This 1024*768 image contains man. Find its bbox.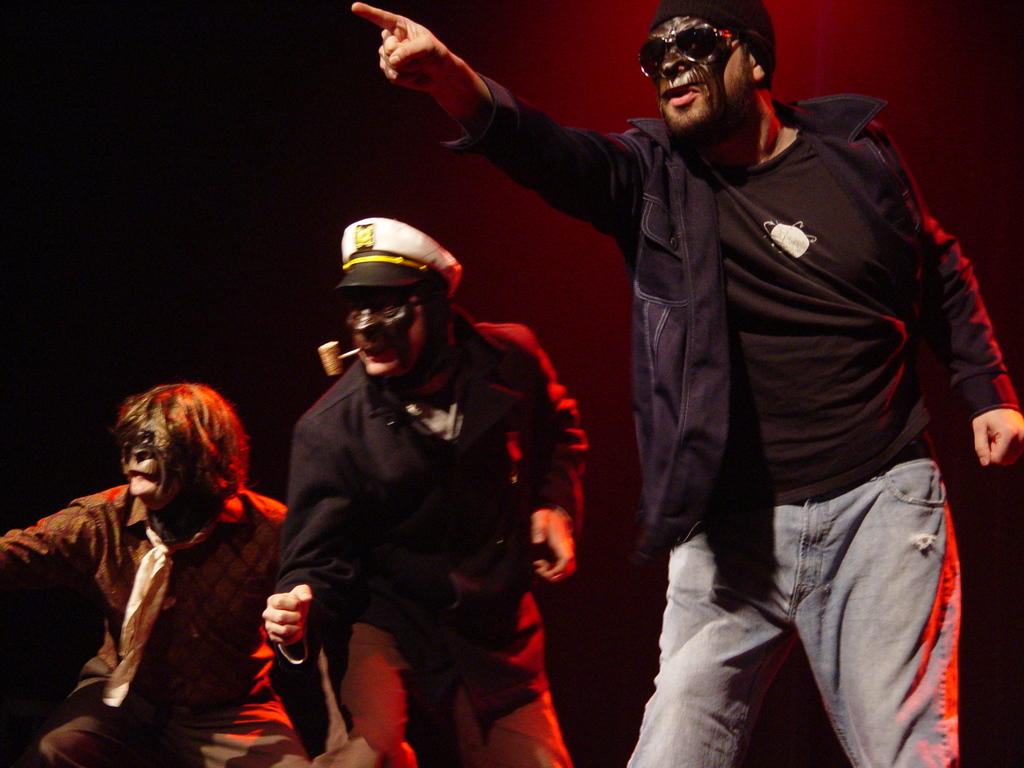
(351, 0, 1023, 767).
